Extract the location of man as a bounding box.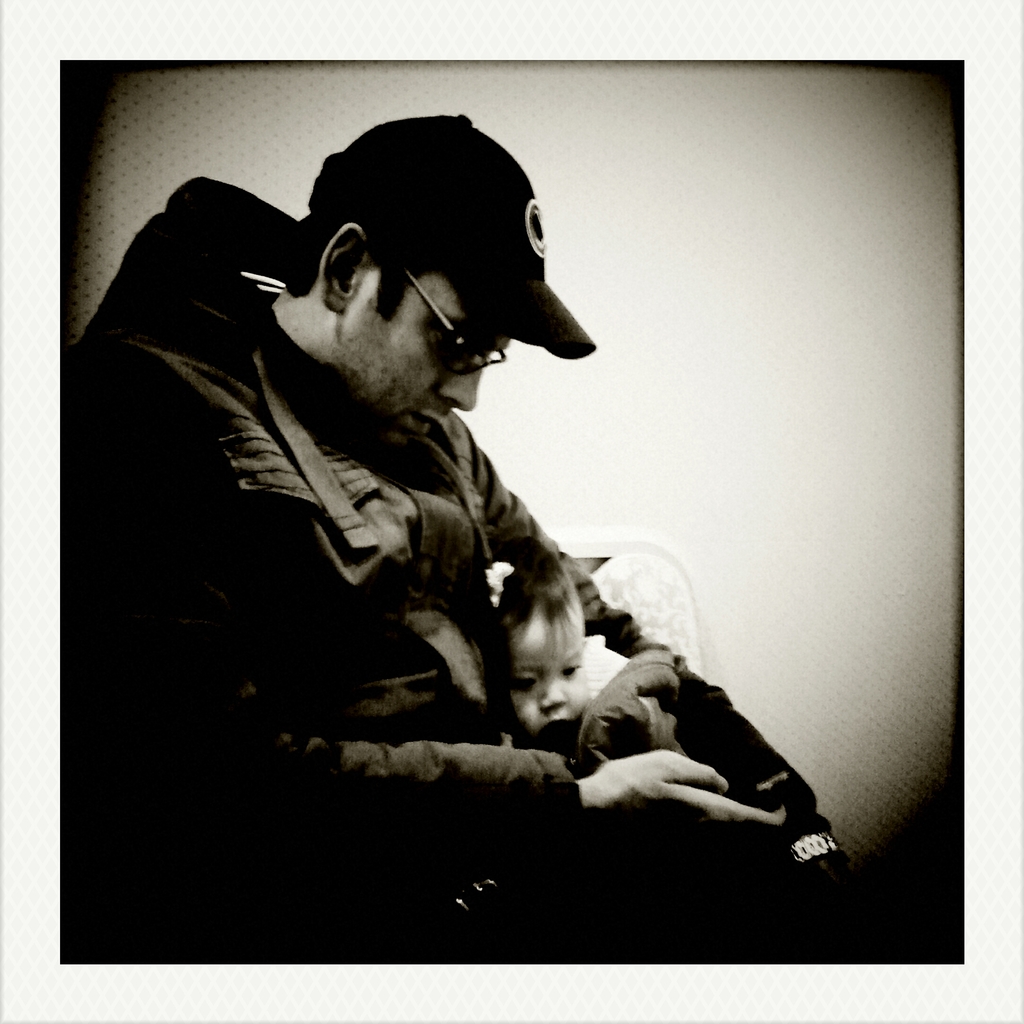
<bbox>113, 141, 754, 867</bbox>.
